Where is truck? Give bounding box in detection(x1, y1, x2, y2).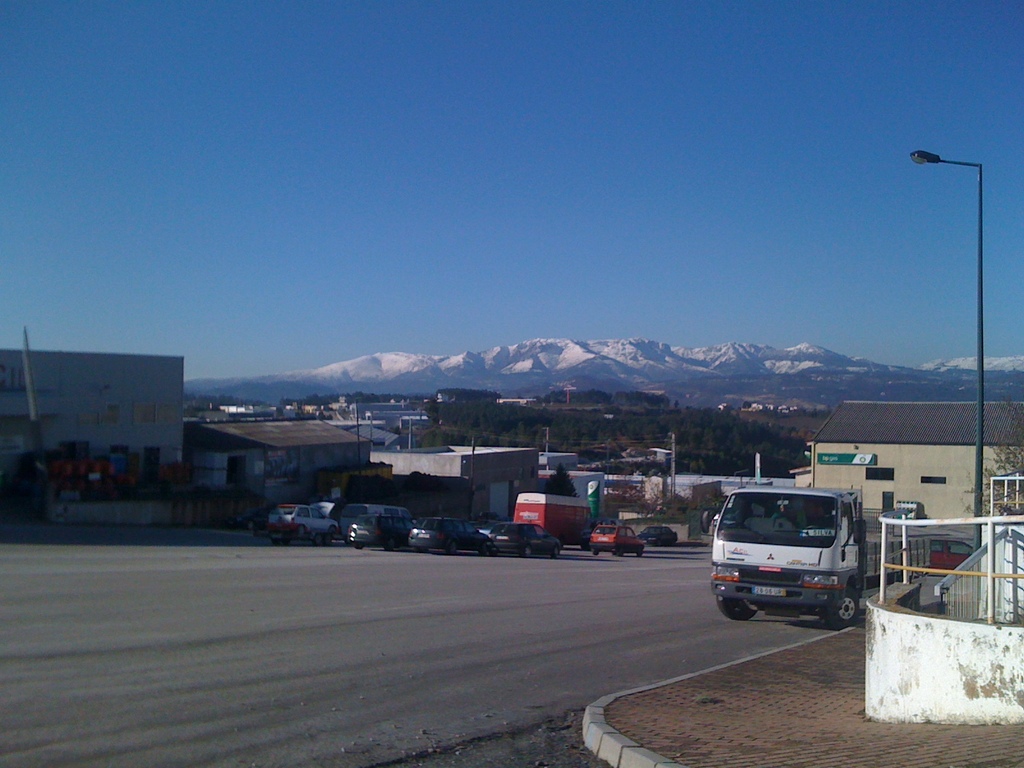
detection(699, 479, 933, 632).
